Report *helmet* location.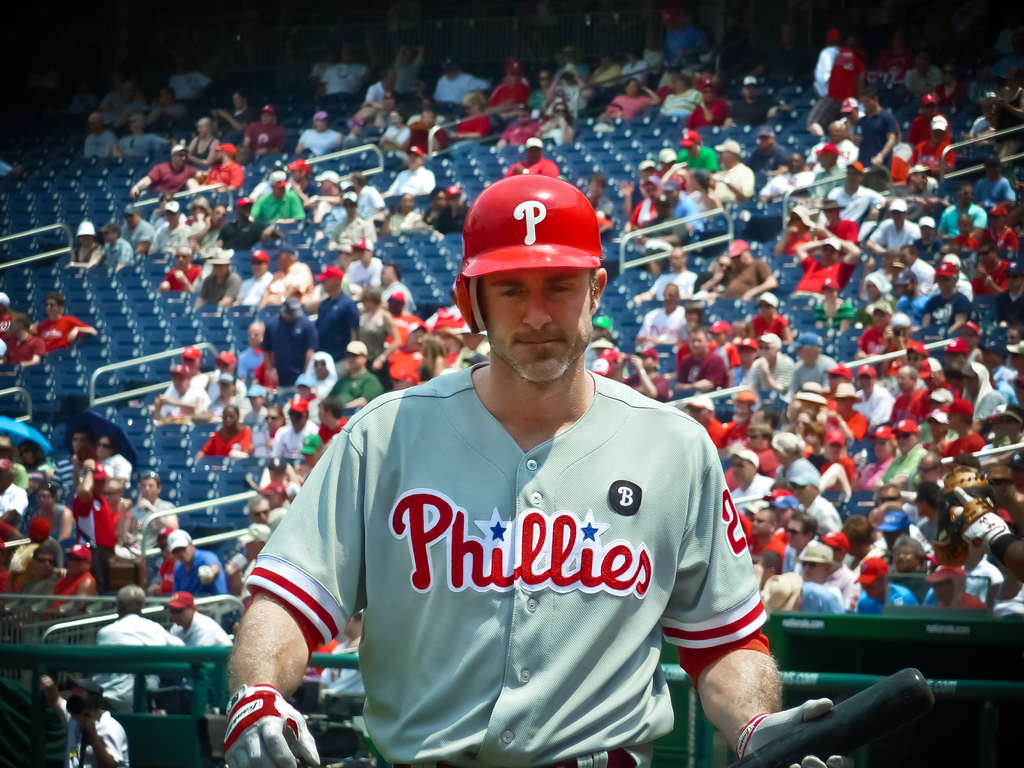
Report: 449/175/605/339.
